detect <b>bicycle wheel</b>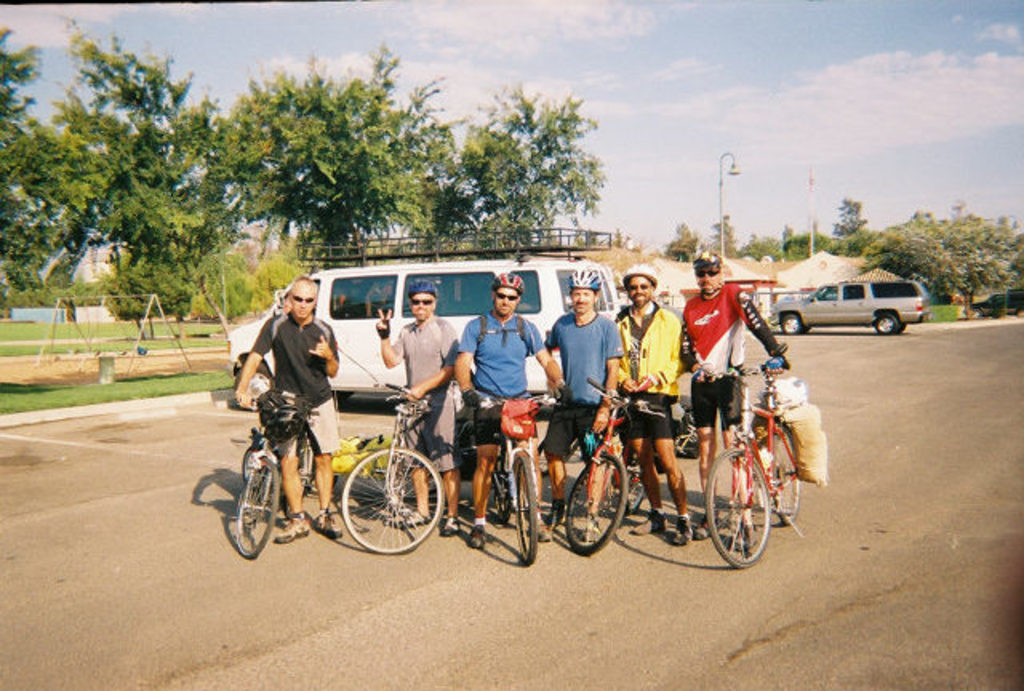
[333, 456, 435, 552]
